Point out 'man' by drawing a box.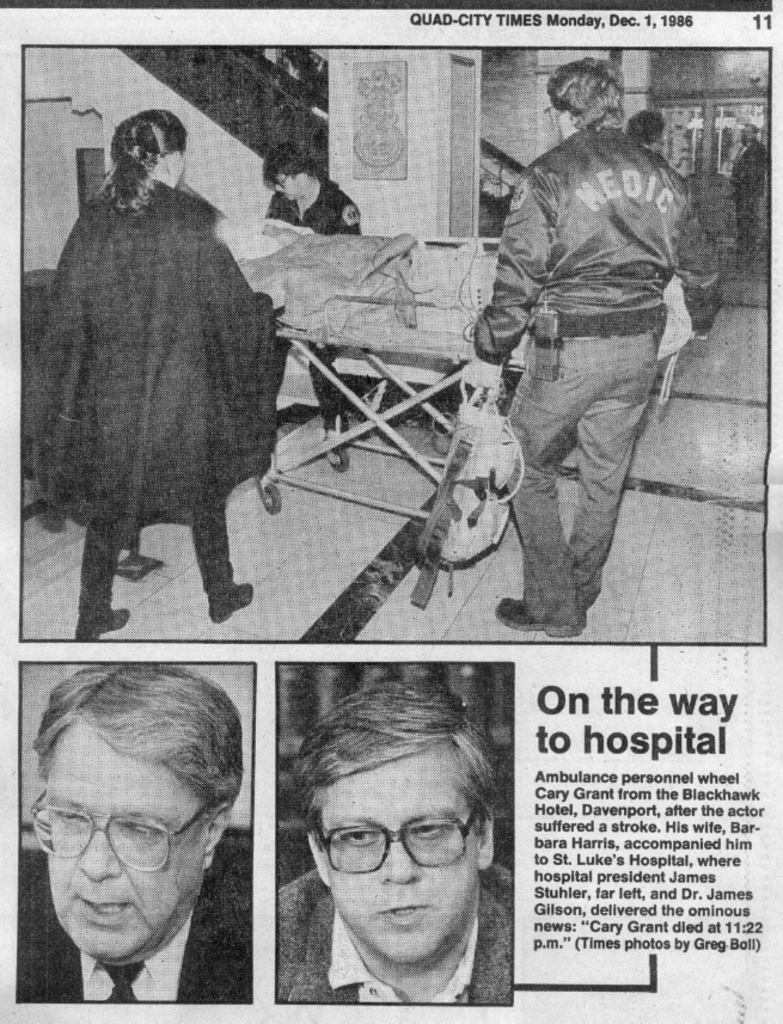
rect(276, 679, 516, 1002).
